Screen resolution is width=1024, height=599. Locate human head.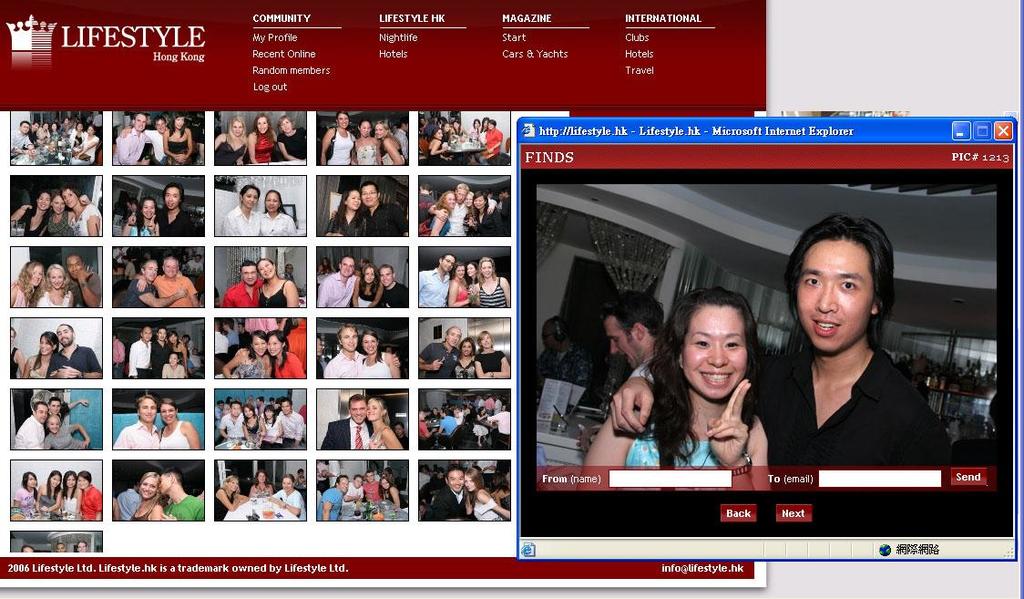
<box>365,398,385,419</box>.
